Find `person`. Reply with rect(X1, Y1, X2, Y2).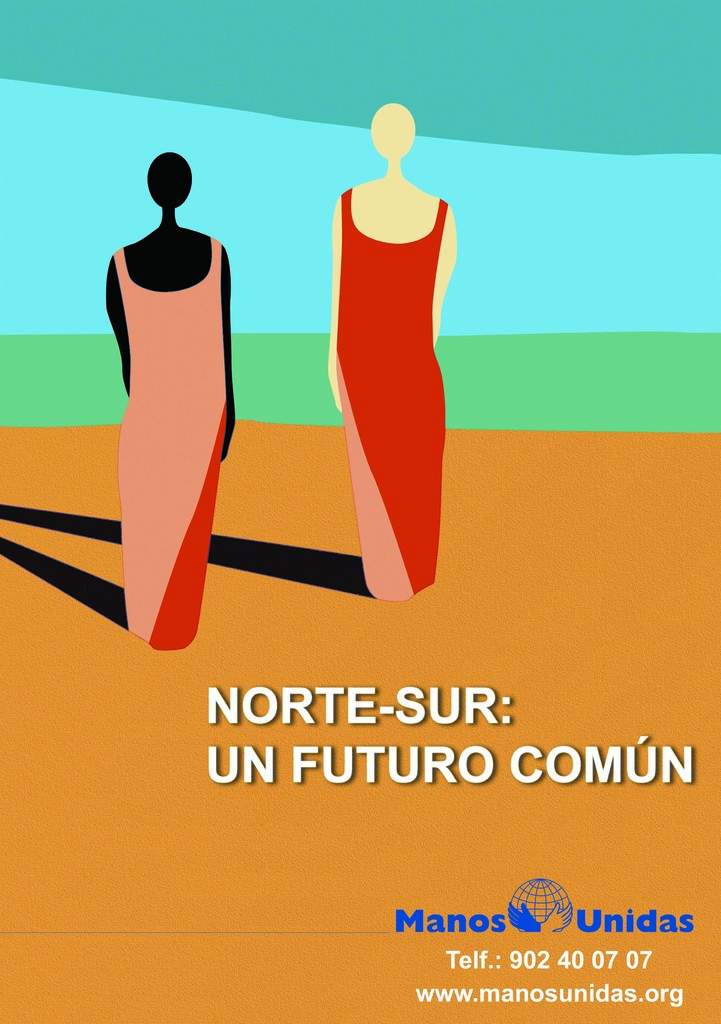
rect(324, 108, 458, 593).
